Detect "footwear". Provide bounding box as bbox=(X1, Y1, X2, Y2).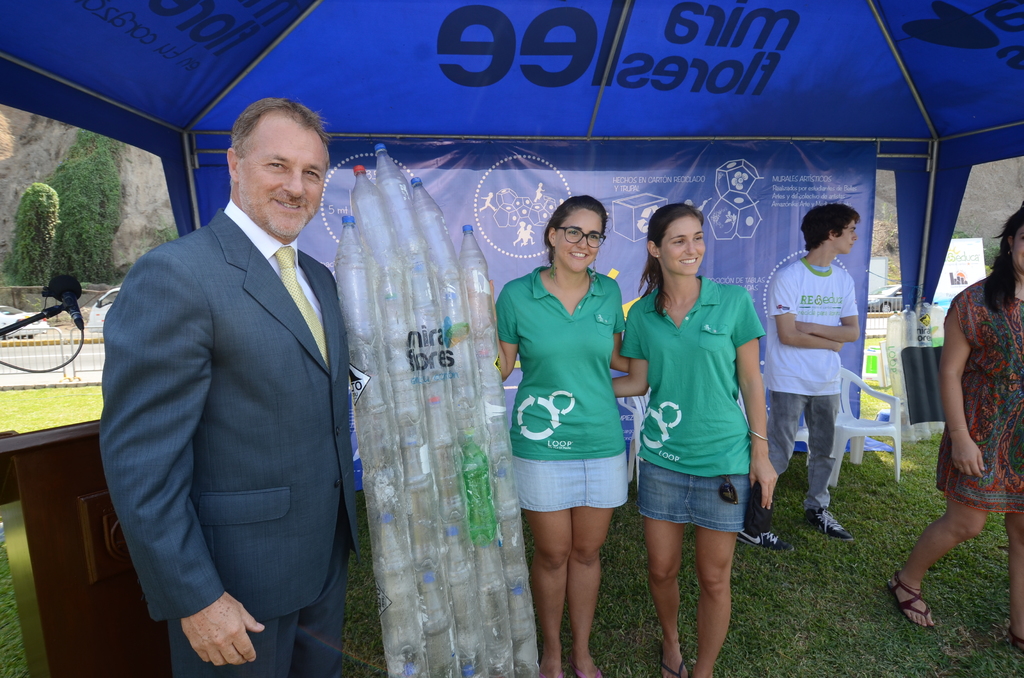
bbox=(801, 510, 849, 542).
